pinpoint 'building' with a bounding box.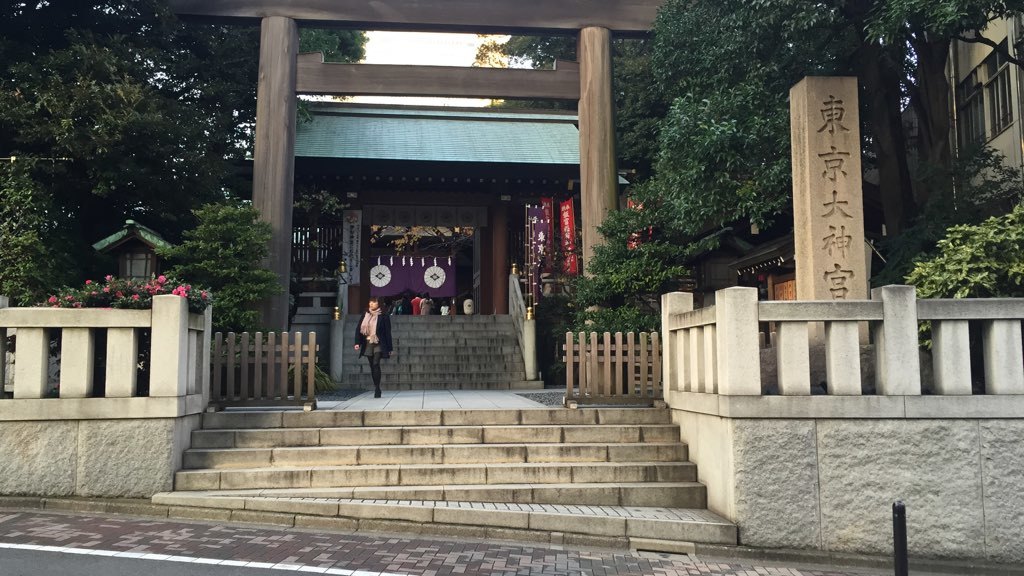
<box>291,100,634,310</box>.
